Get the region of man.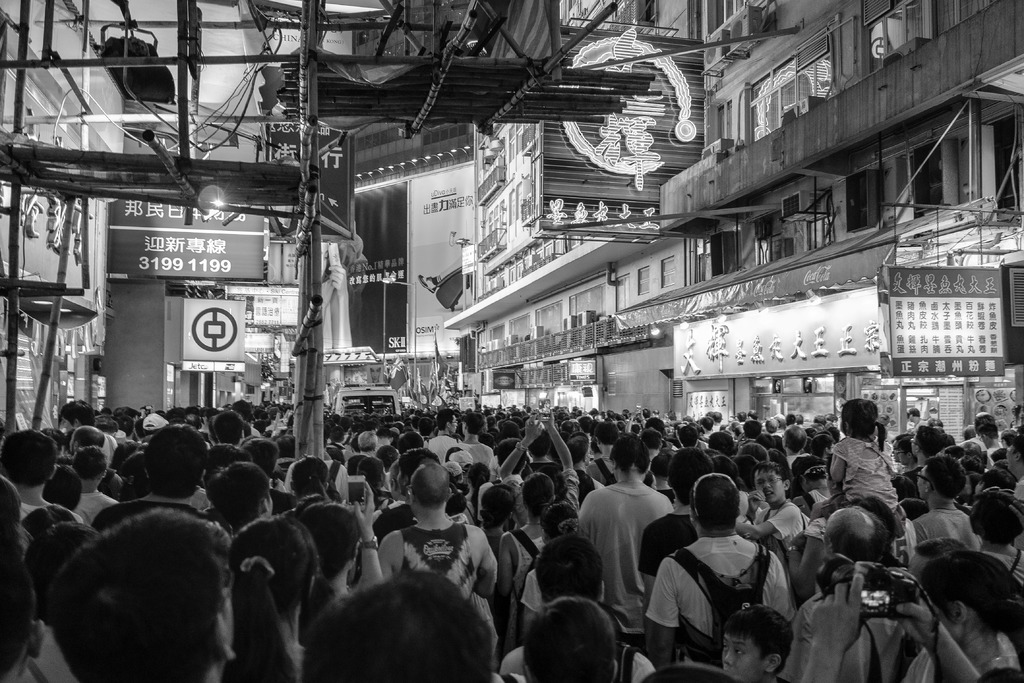
<box>601,452,674,615</box>.
